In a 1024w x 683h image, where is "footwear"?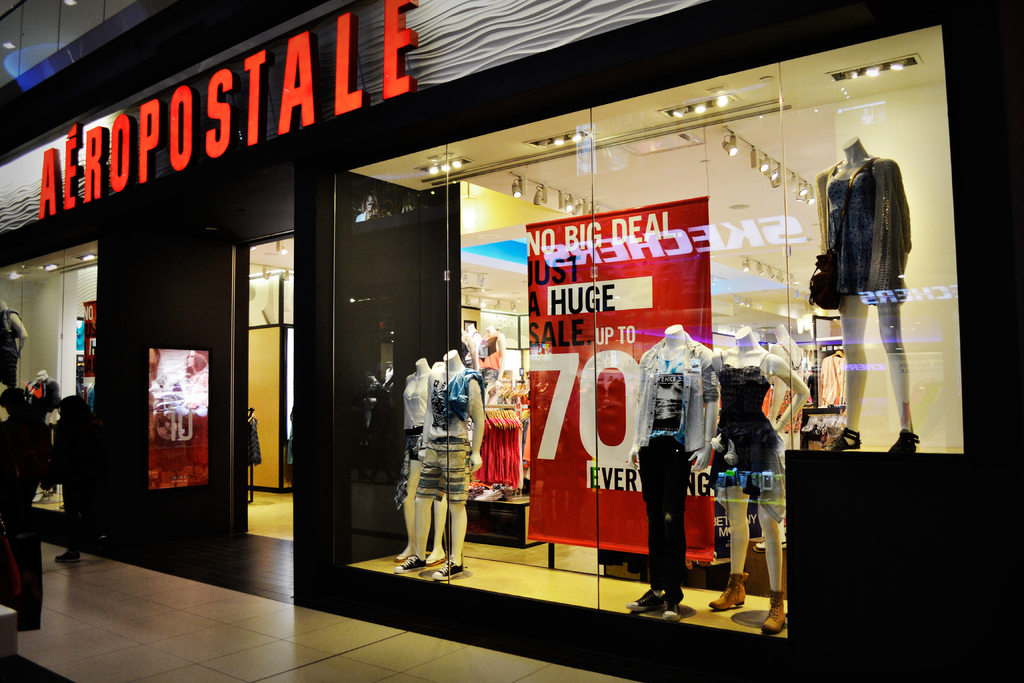
bbox(628, 592, 662, 611).
